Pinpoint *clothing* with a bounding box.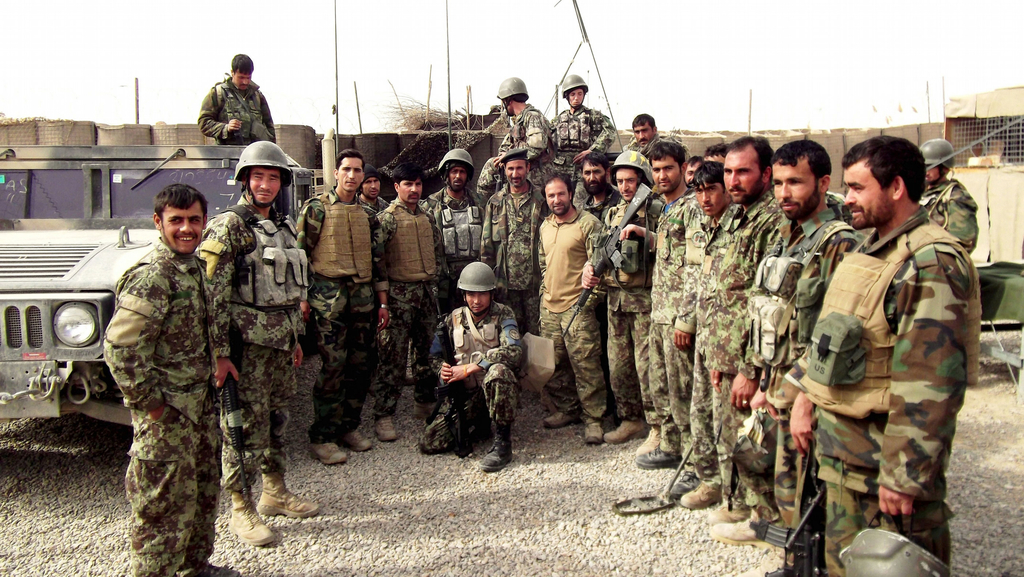
{"x1": 102, "y1": 238, "x2": 221, "y2": 576}.
